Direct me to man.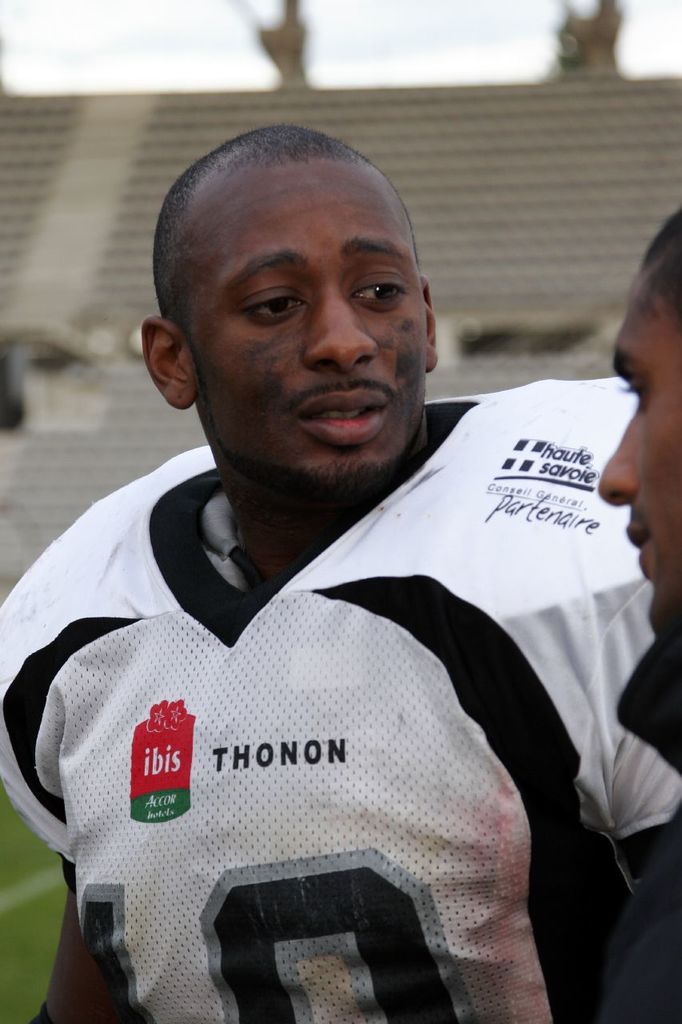
Direction: region(0, 130, 681, 1023).
